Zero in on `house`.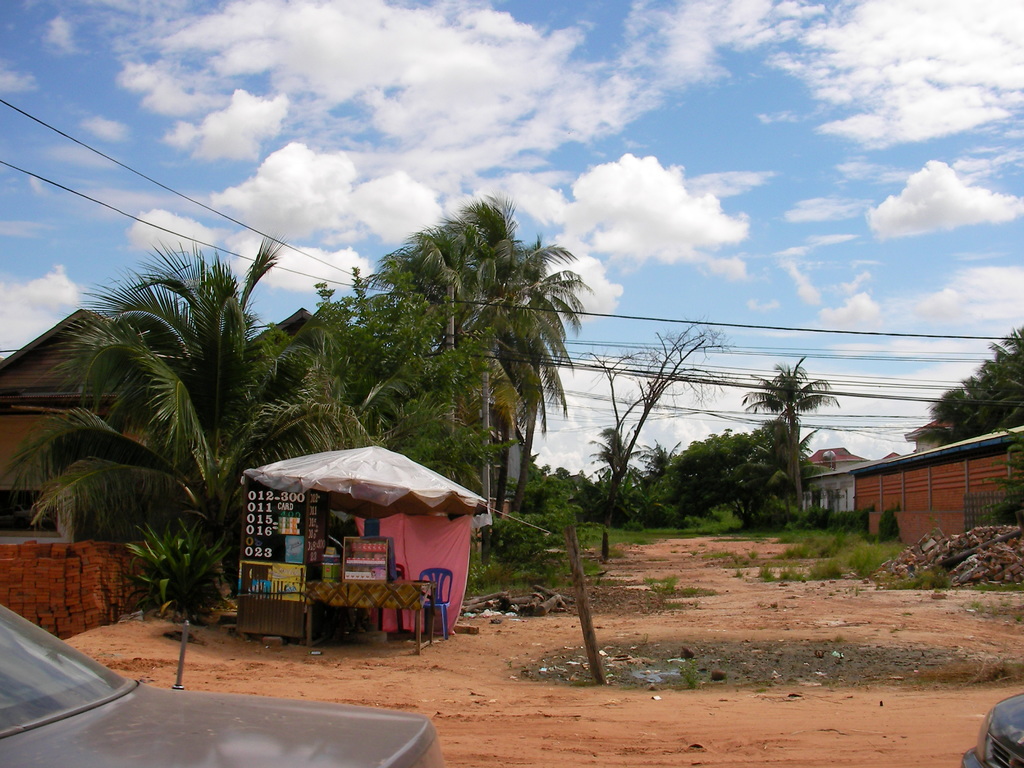
Zeroed in: (x1=240, y1=438, x2=498, y2=637).
